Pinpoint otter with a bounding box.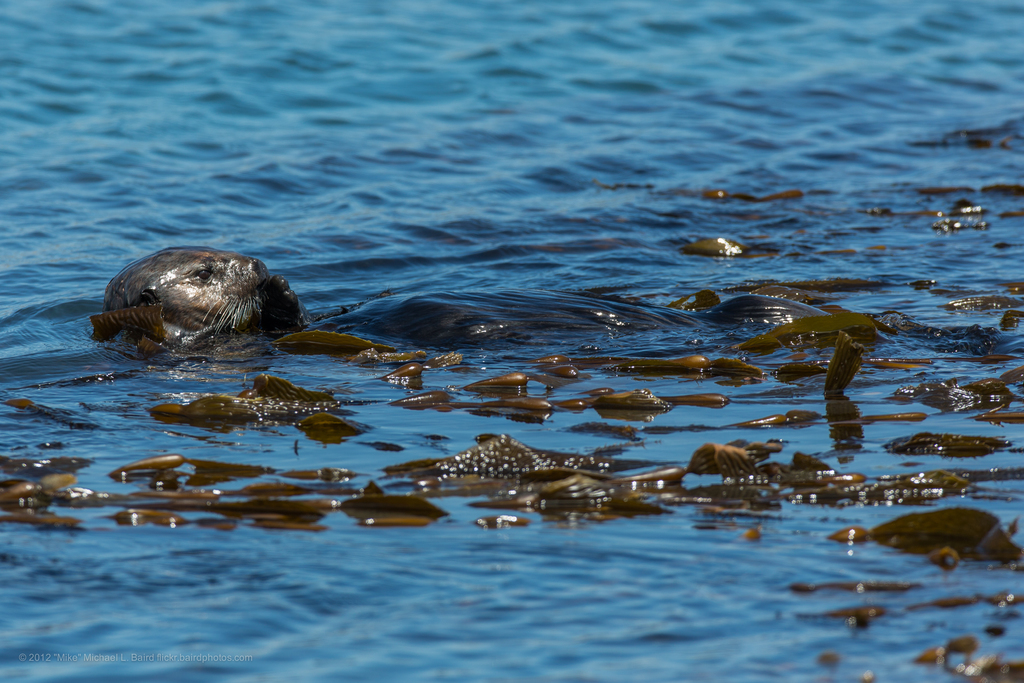
crop(74, 230, 768, 391).
